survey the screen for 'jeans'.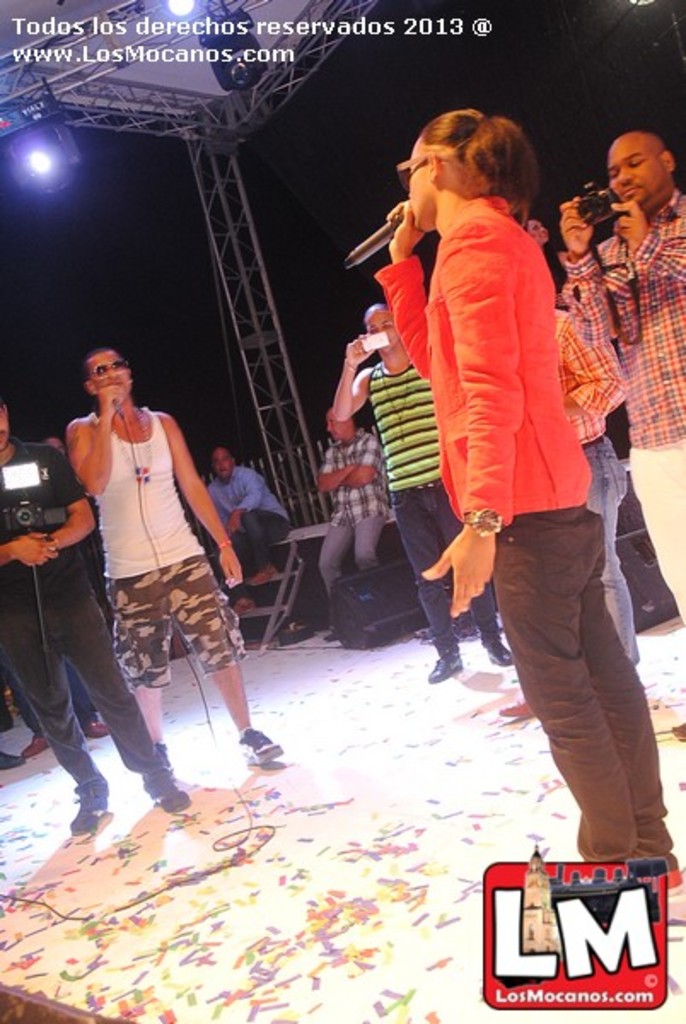
Survey found: left=229, top=505, right=287, bottom=558.
